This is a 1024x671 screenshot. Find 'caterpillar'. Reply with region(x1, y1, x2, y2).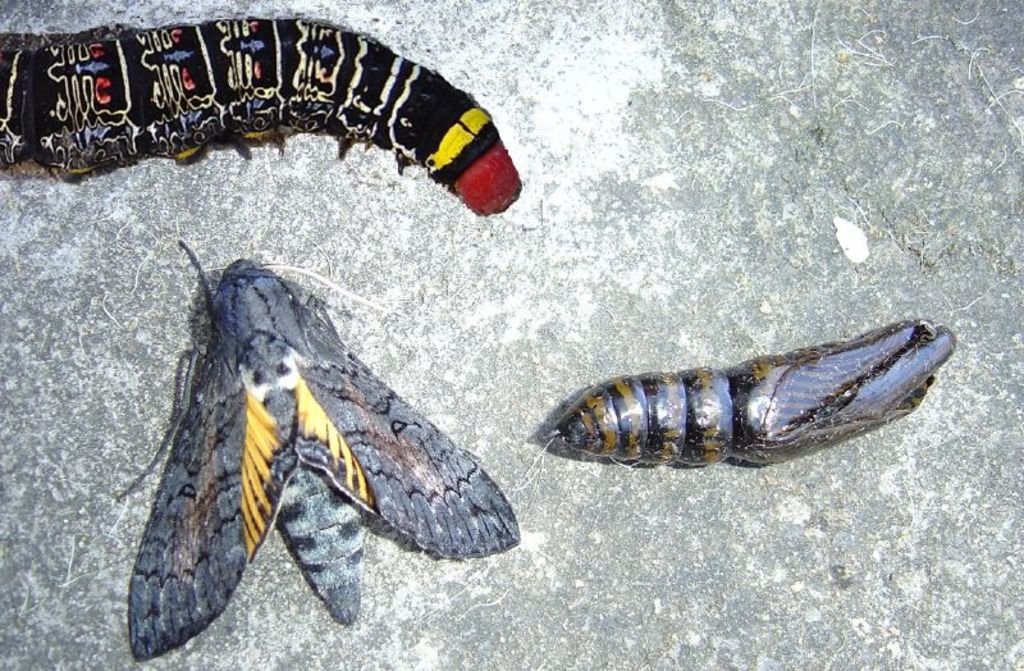
region(0, 12, 522, 215).
